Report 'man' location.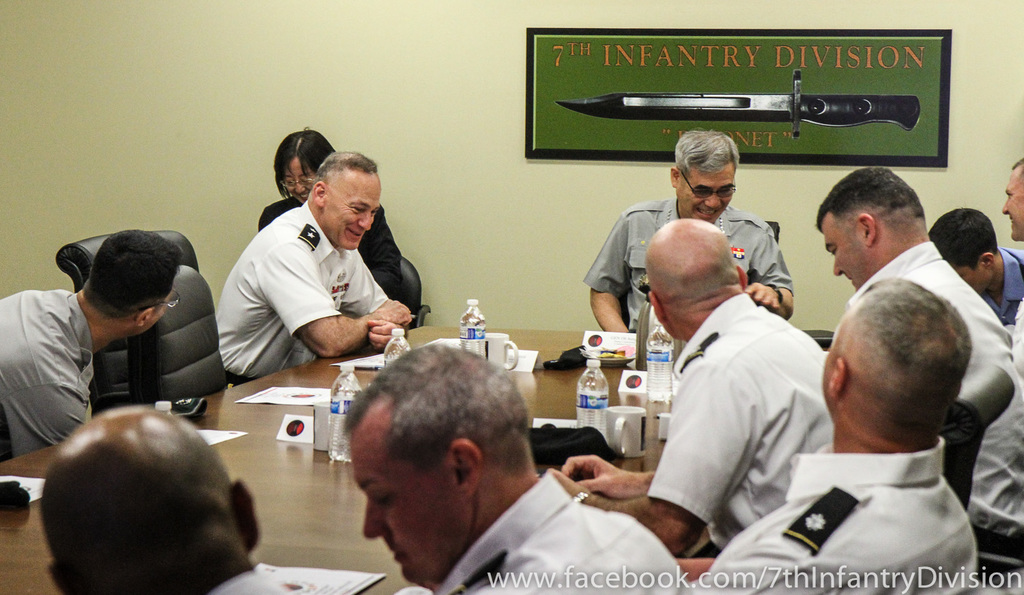
Report: bbox=(34, 403, 407, 594).
